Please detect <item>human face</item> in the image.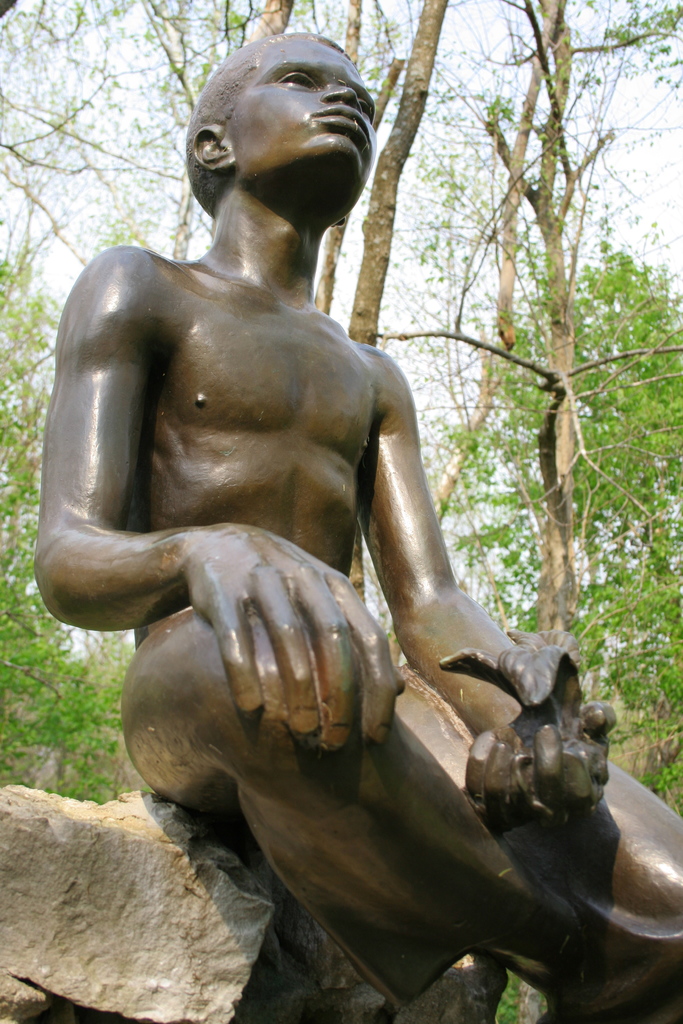
<bbox>226, 40, 376, 180</bbox>.
